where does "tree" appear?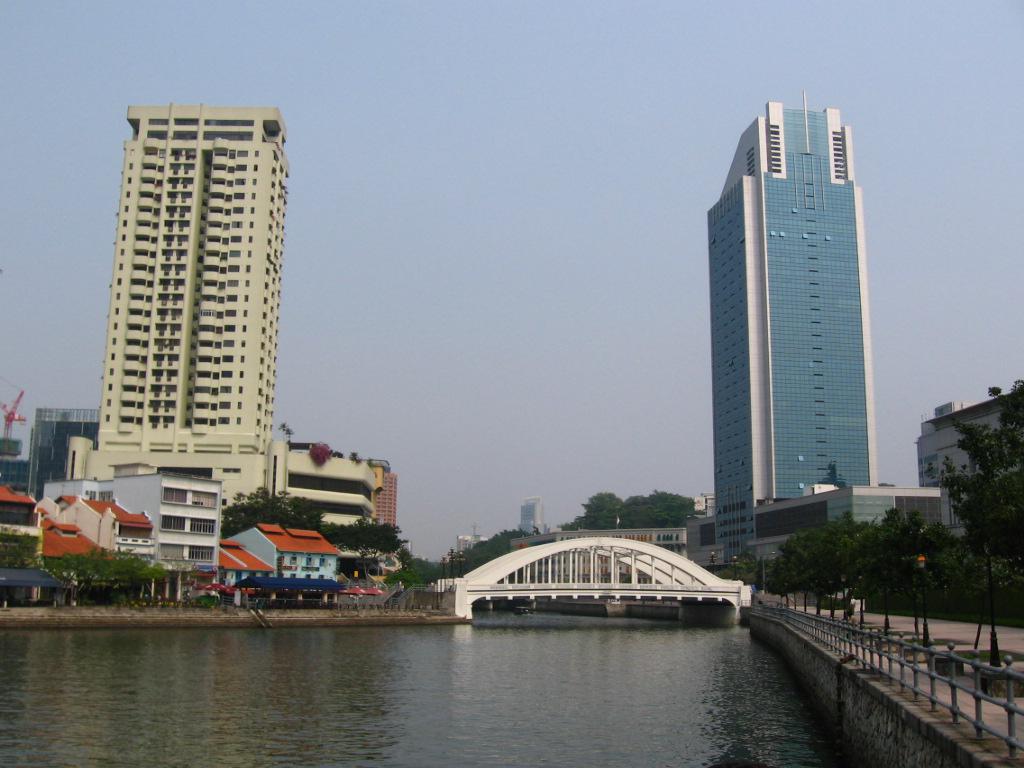
Appears at x1=862, y1=501, x2=959, y2=623.
